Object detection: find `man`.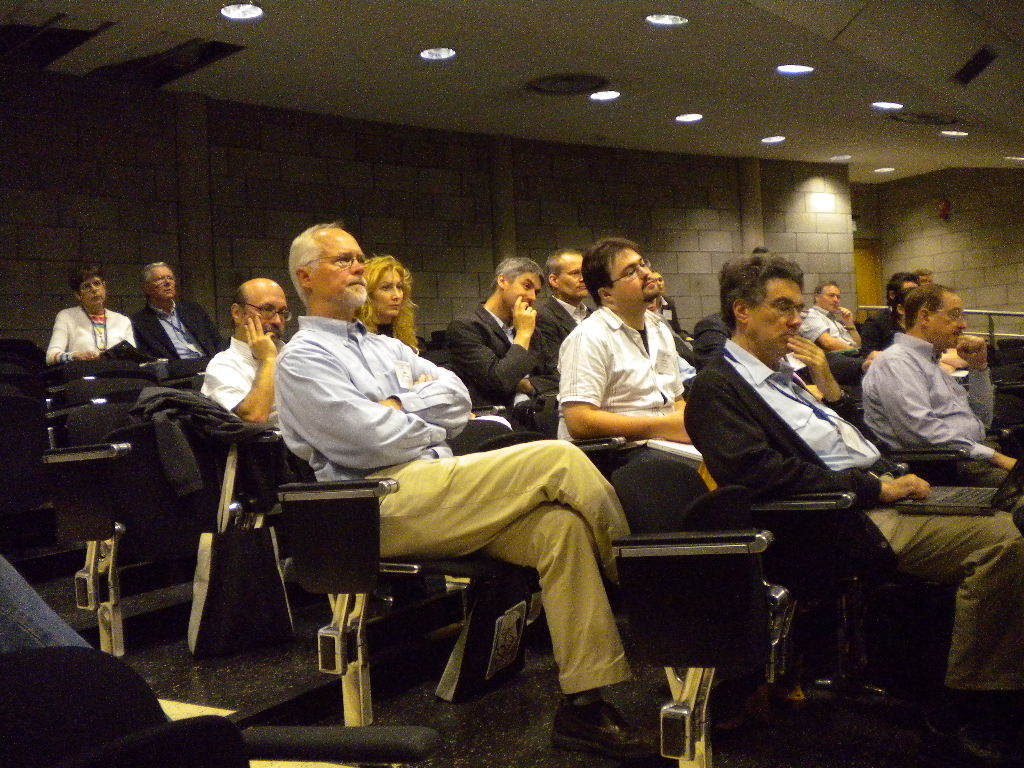
[797,280,855,352].
